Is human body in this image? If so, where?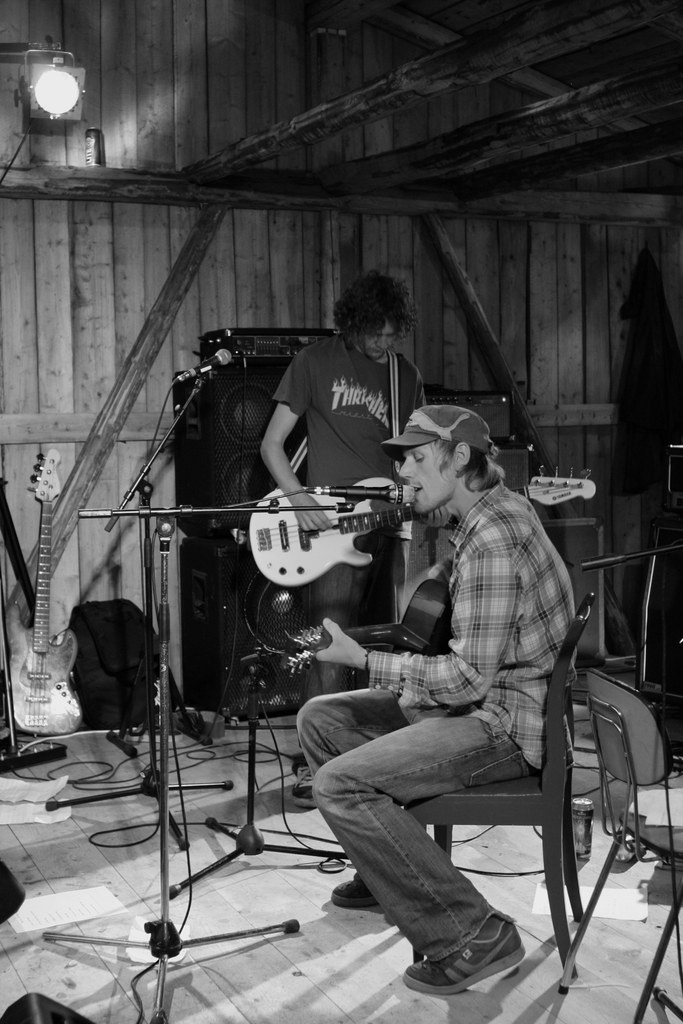
Yes, at 320/416/611/991.
